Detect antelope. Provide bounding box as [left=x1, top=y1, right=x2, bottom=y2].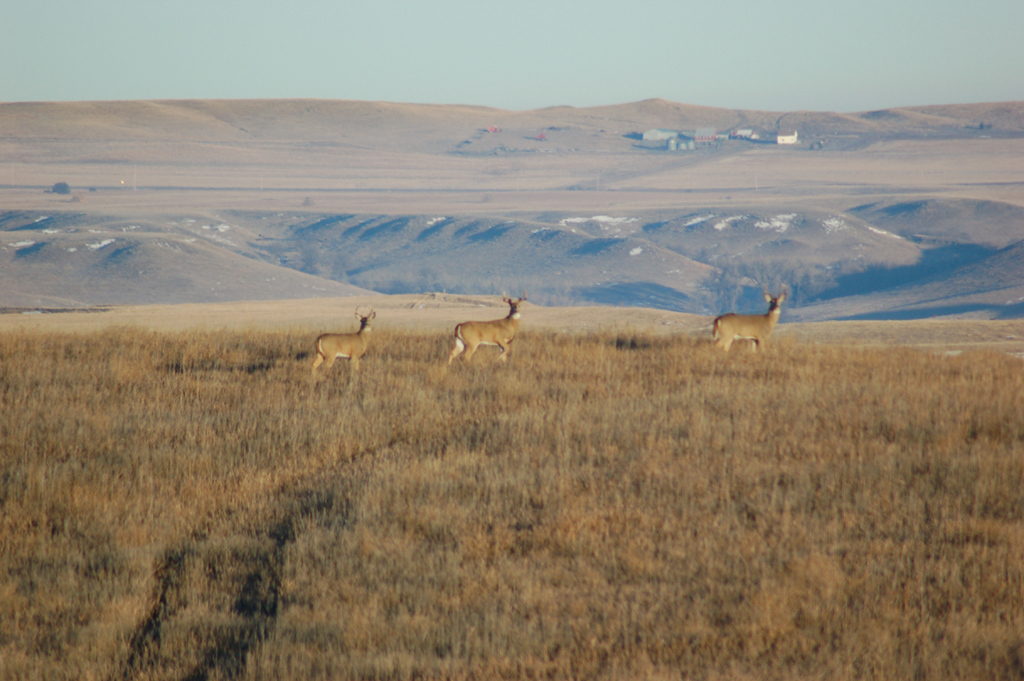
[left=709, top=292, right=786, bottom=352].
